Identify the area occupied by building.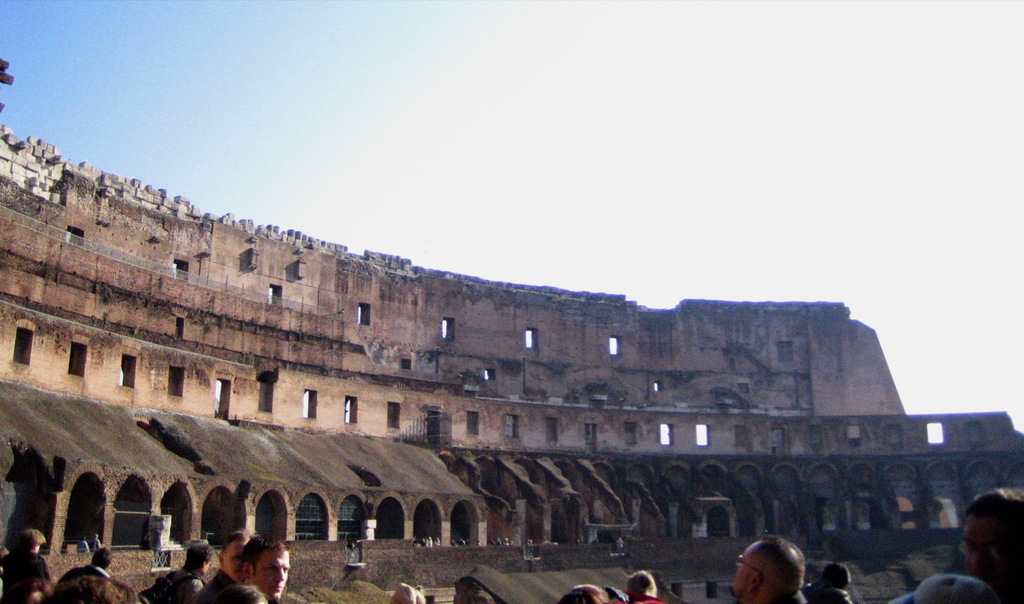
Area: <region>0, 56, 1023, 585</region>.
